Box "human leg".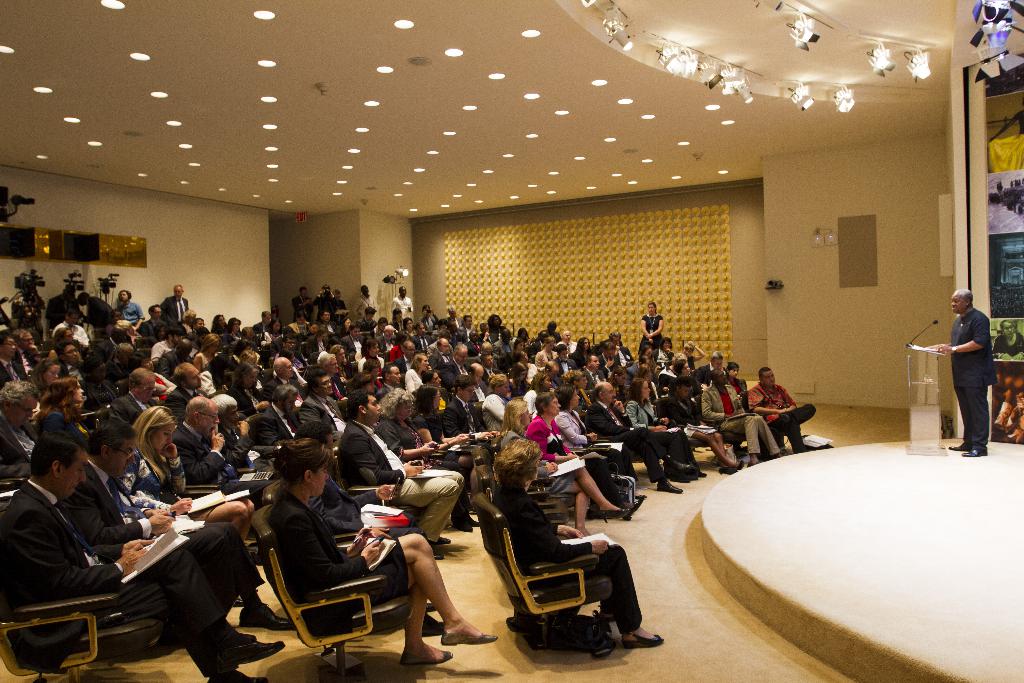
<bbox>394, 468, 467, 558</bbox>.
